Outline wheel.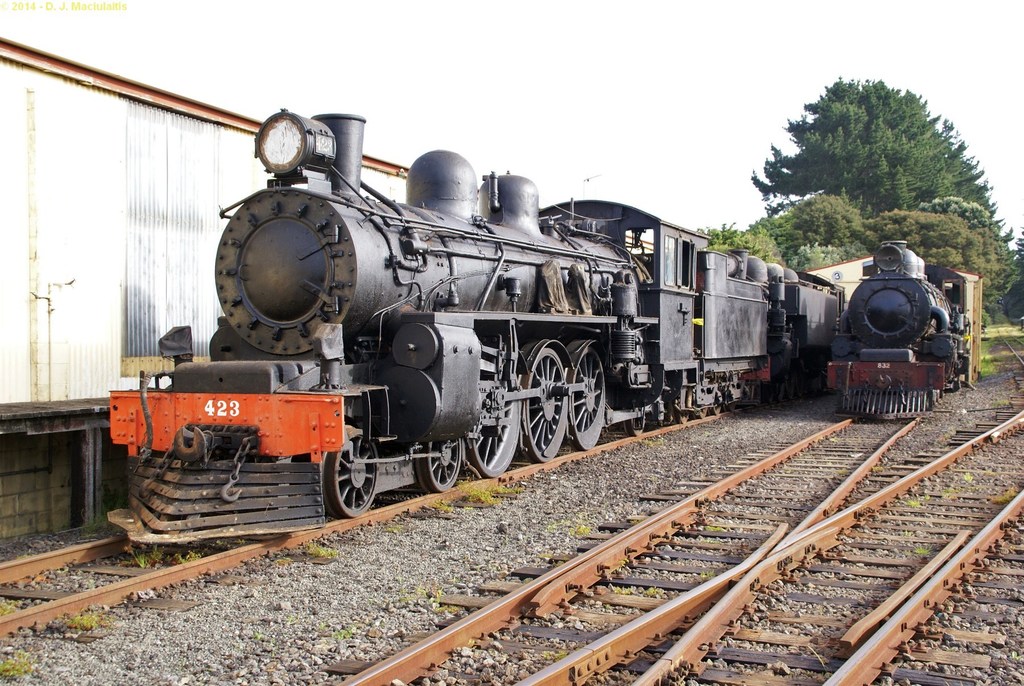
Outline: (518, 347, 570, 463).
